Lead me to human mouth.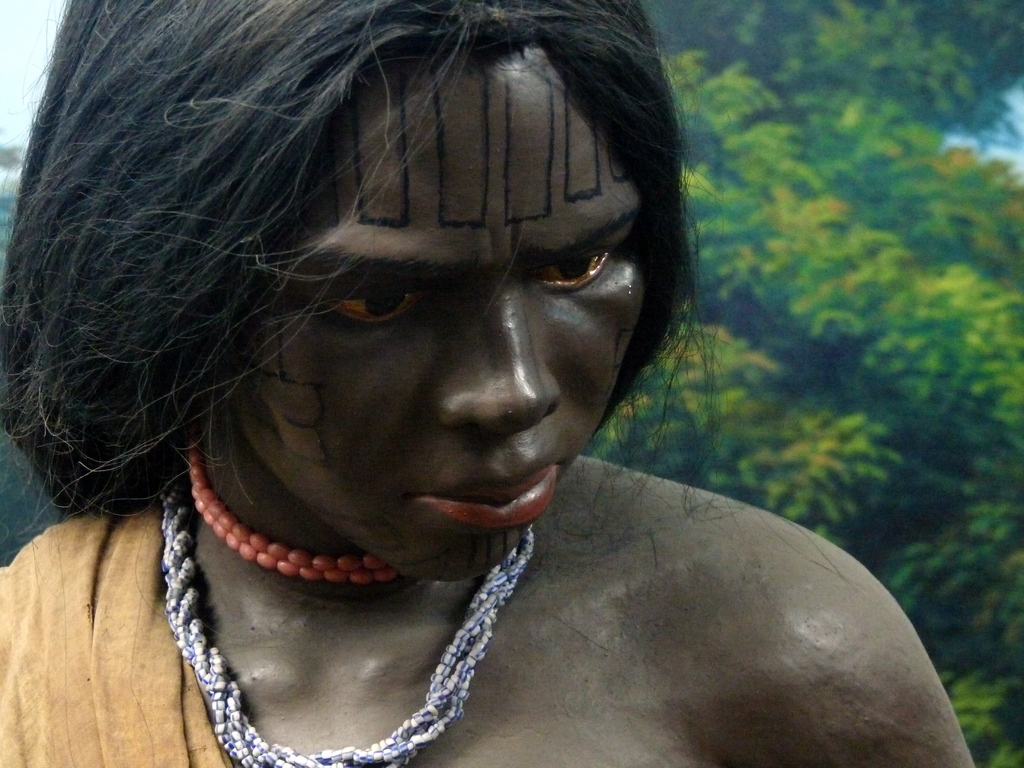
Lead to 410, 463, 550, 517.
